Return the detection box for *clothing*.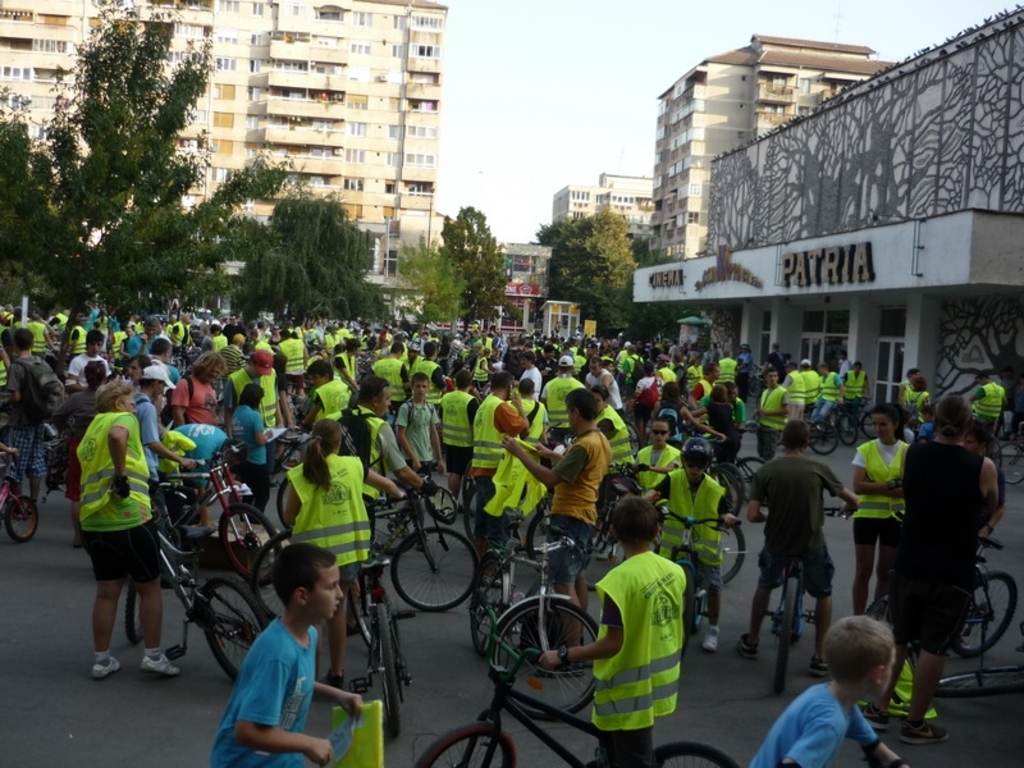
left=3, top=353, right=54, bottom=428.
